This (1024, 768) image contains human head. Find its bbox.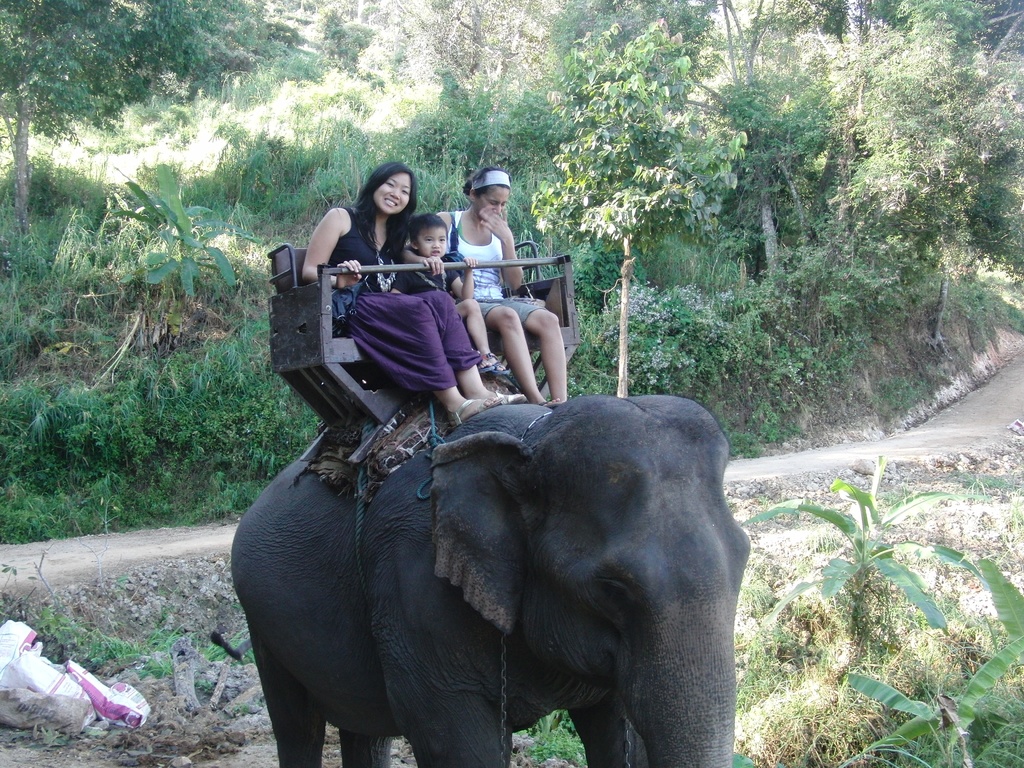
362 166 415 216.
